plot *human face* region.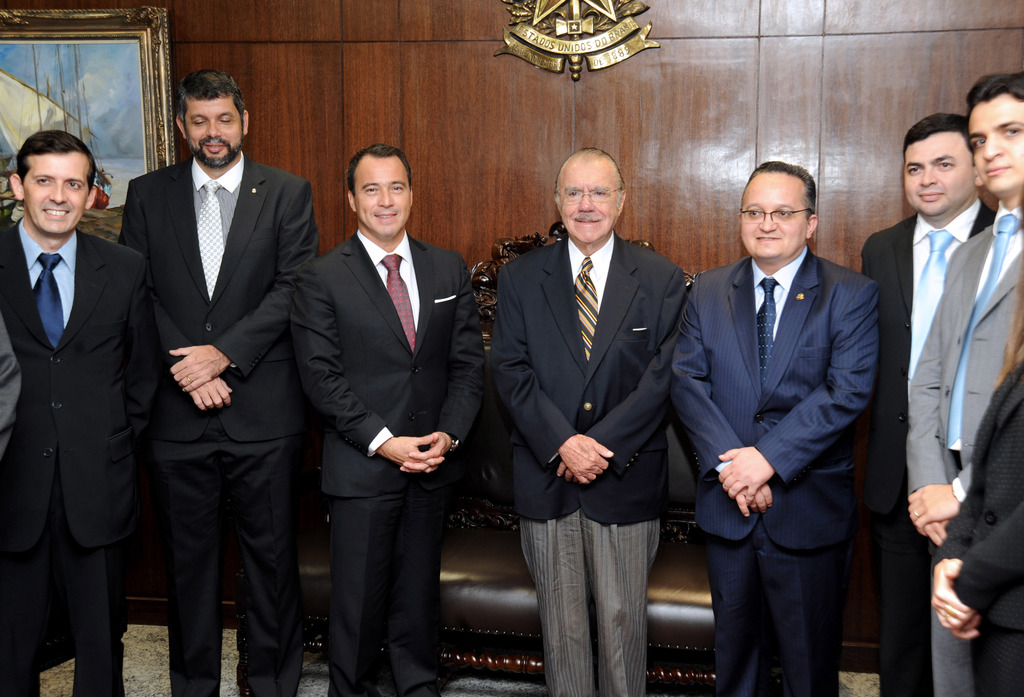
Plotted at 555/158/626/242.
